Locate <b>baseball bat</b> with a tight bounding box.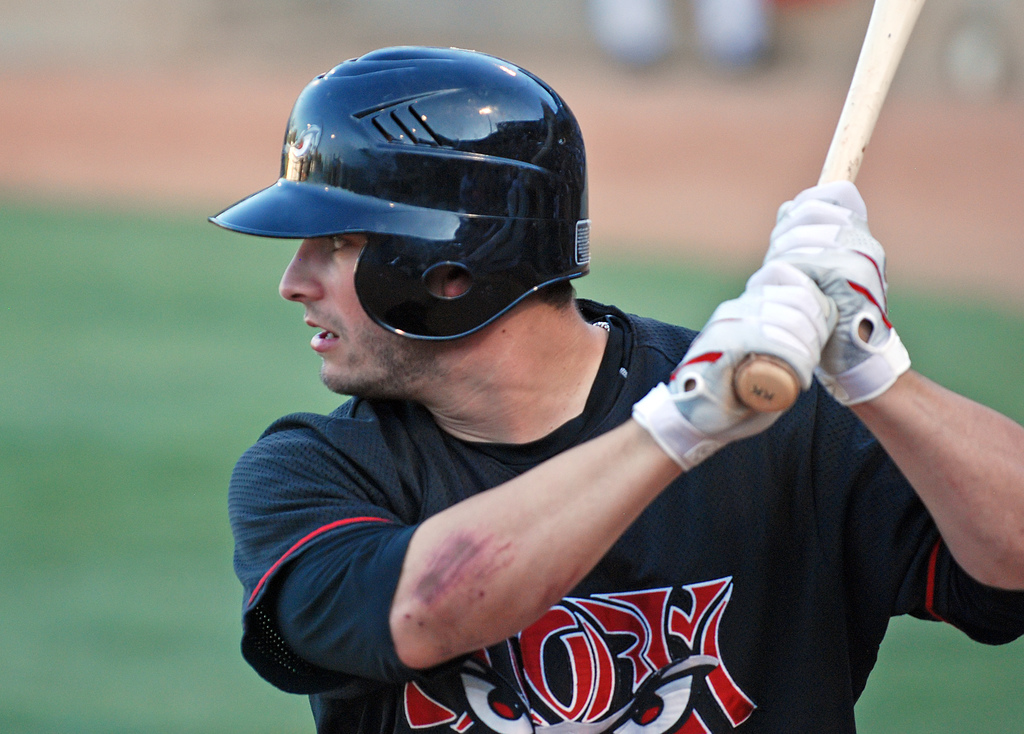
Rect(727, 0, 929, 413).
